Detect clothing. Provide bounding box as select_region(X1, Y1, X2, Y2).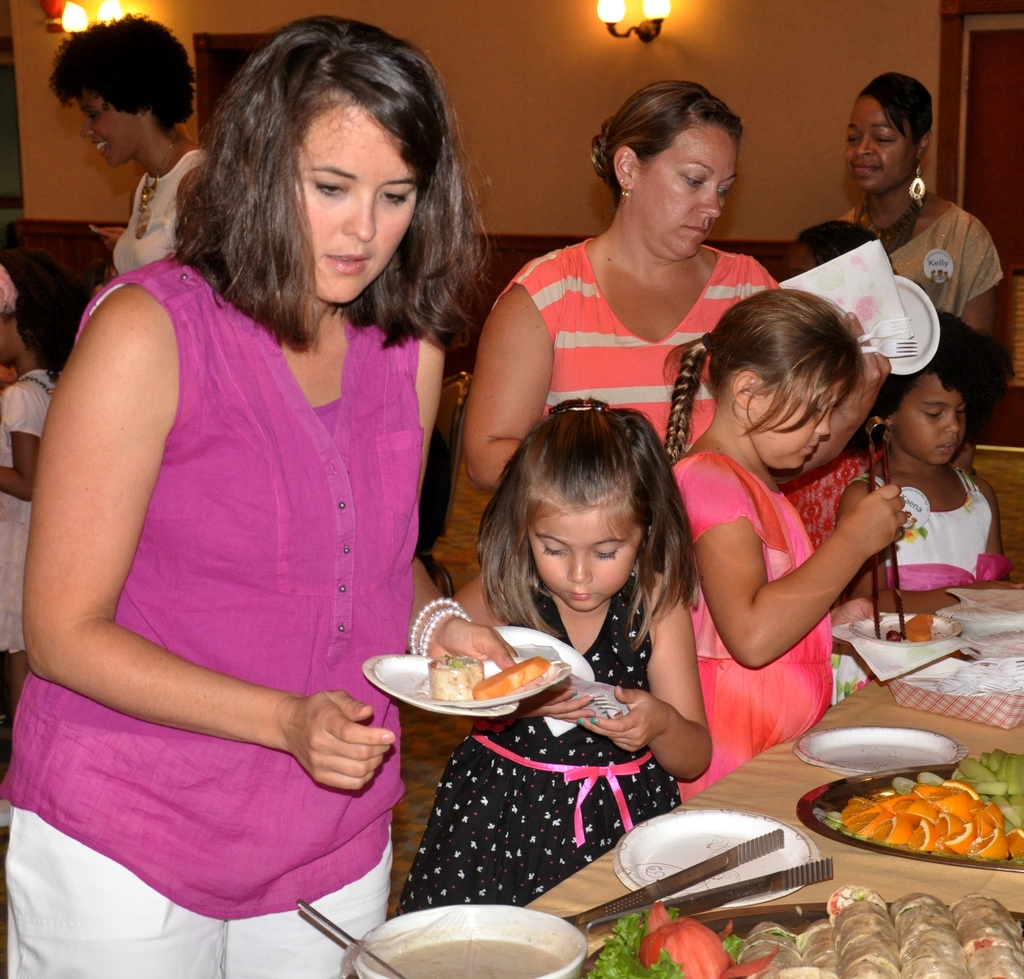
select_region(856, 469, 996, 588).
